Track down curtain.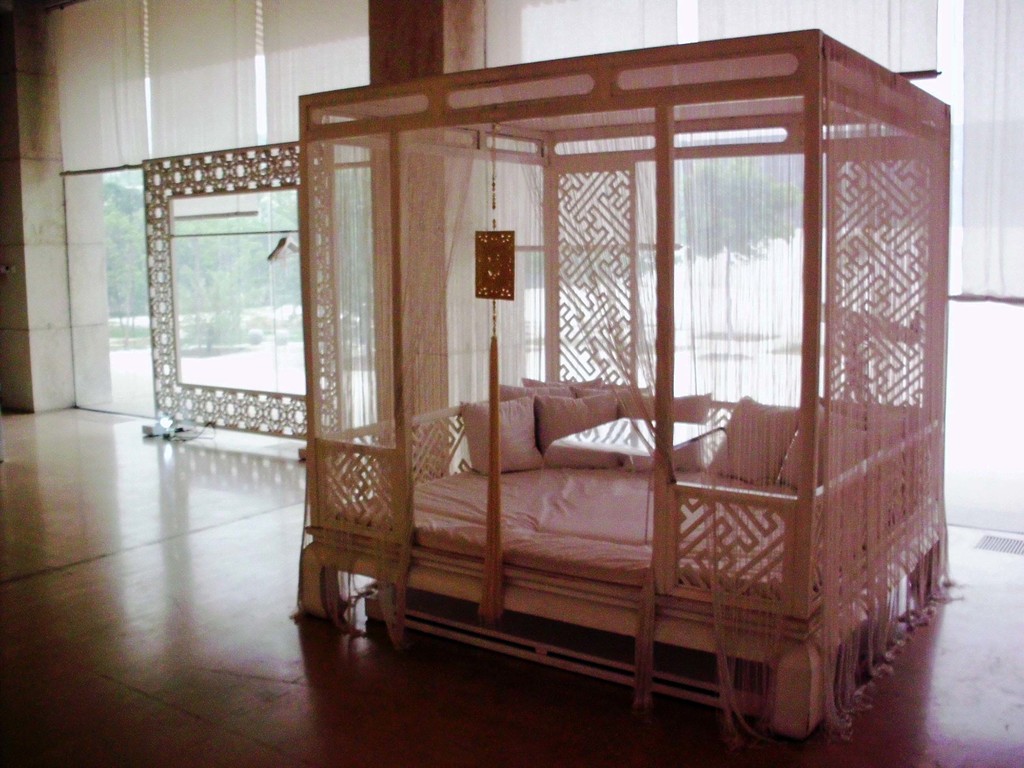
Tracked to [left=321, top=128, right=543, bottom=477].
